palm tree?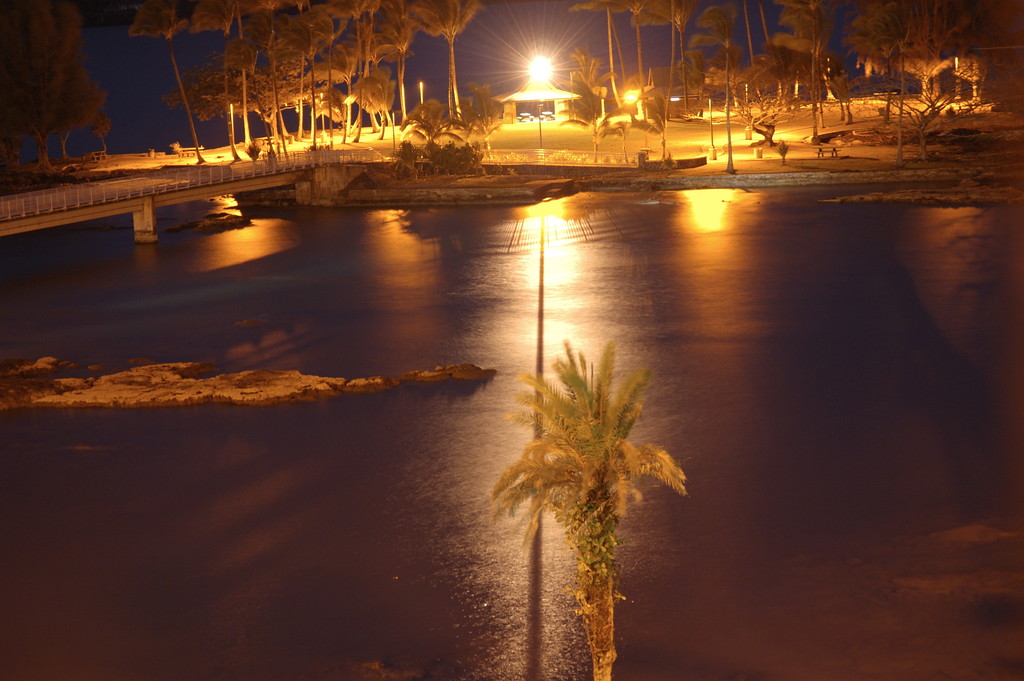
(left=675, top=44, right=708, bottom=124)
